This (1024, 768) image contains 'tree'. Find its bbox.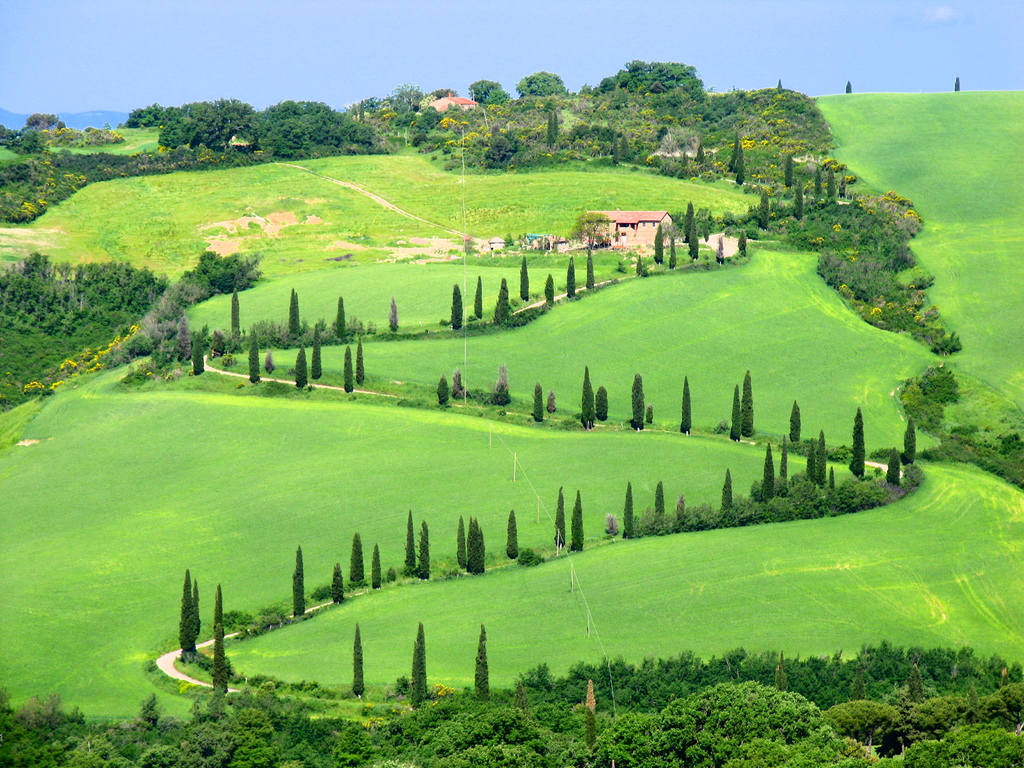
[x1=295, y1=344, x2=308, y2=389].
